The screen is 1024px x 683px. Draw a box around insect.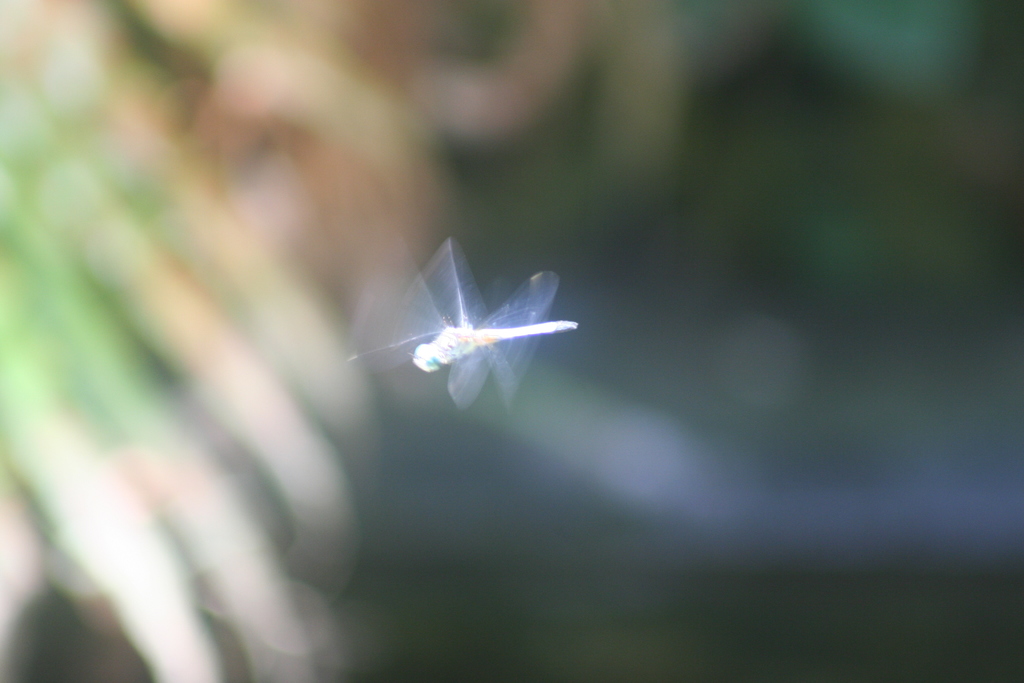
bbox=[341, 234, 579, 414].
